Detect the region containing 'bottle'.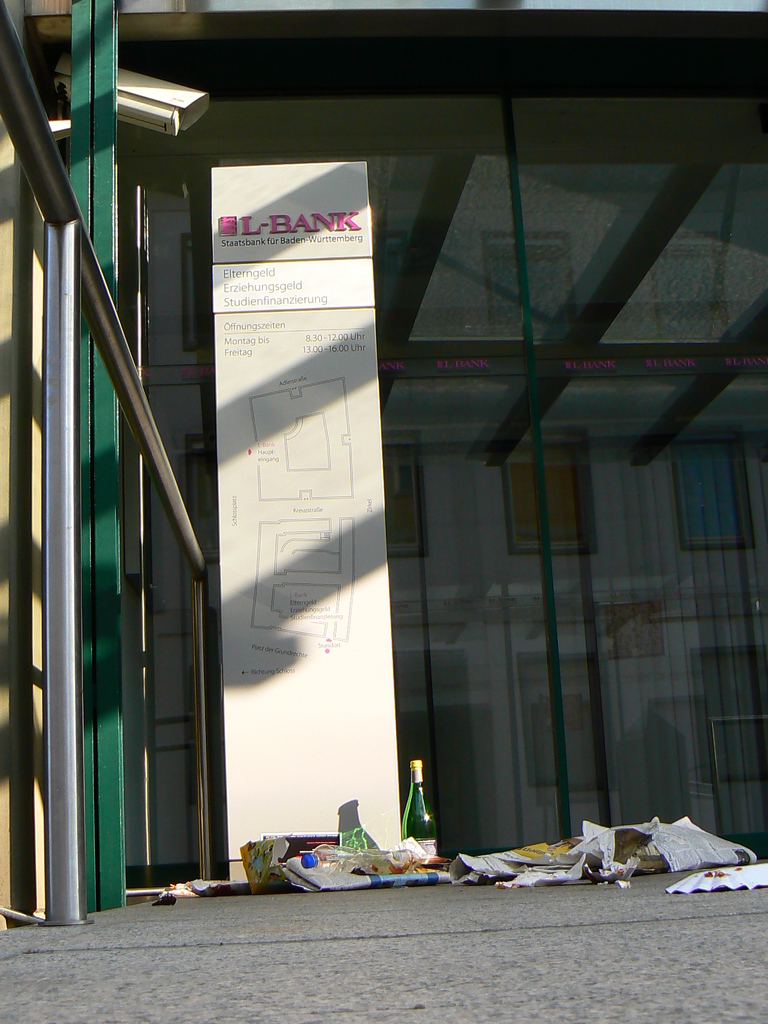
393, 849, 417, 864.
